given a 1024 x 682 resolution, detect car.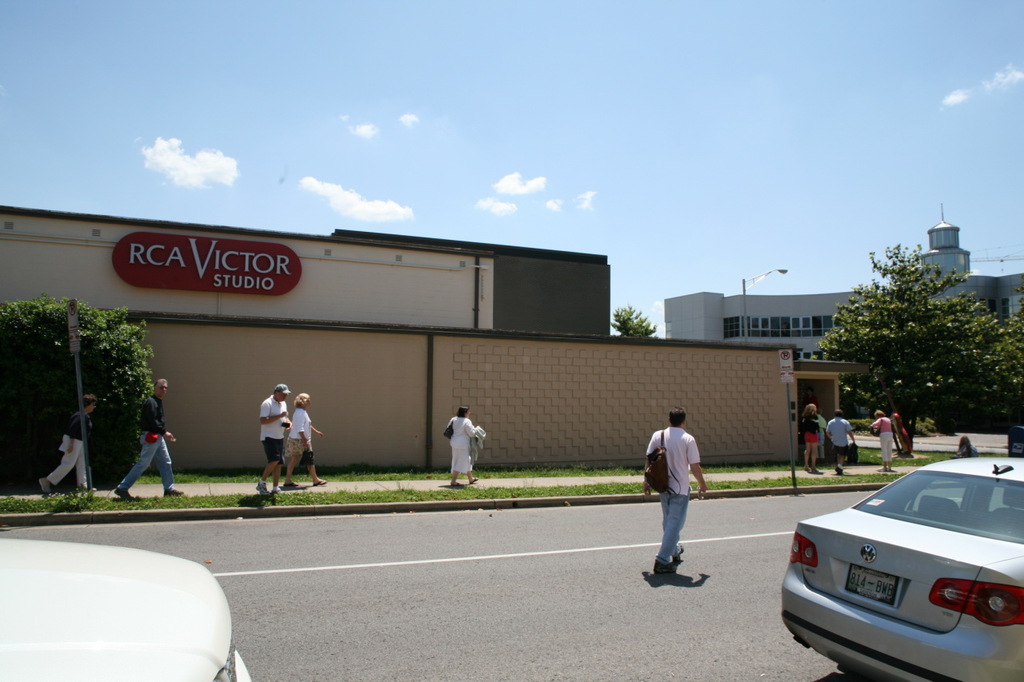
x1=774, y1=454, x2=1023, y2=675.
